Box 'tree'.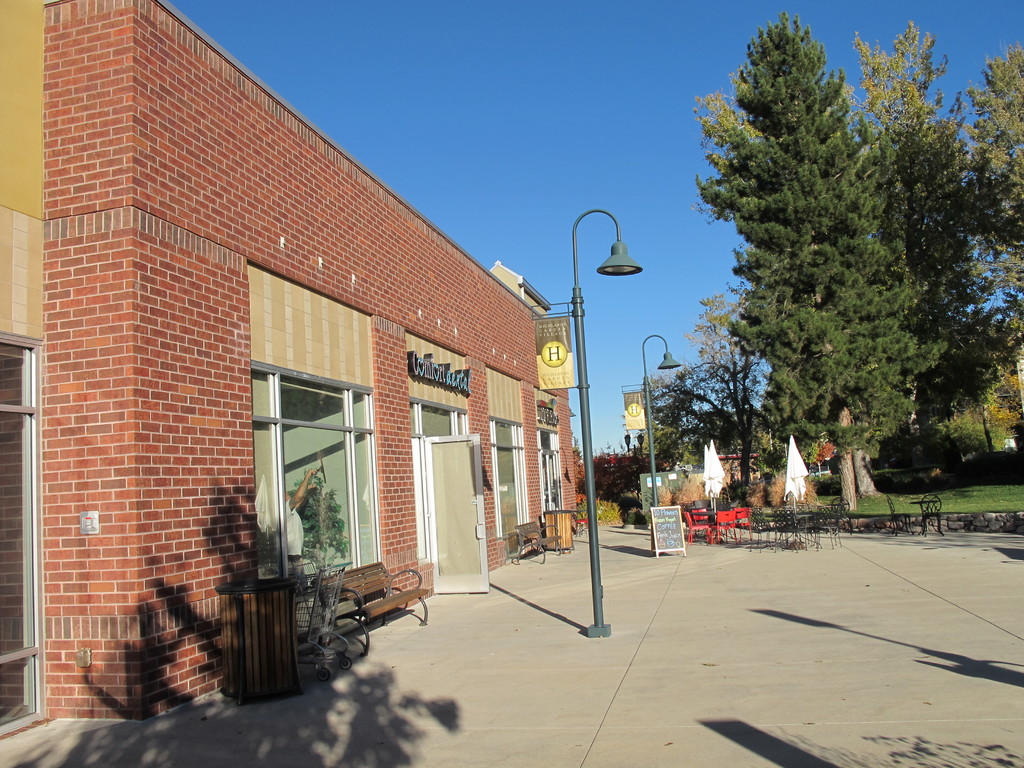
rect(938, 40, 1023, 391).
